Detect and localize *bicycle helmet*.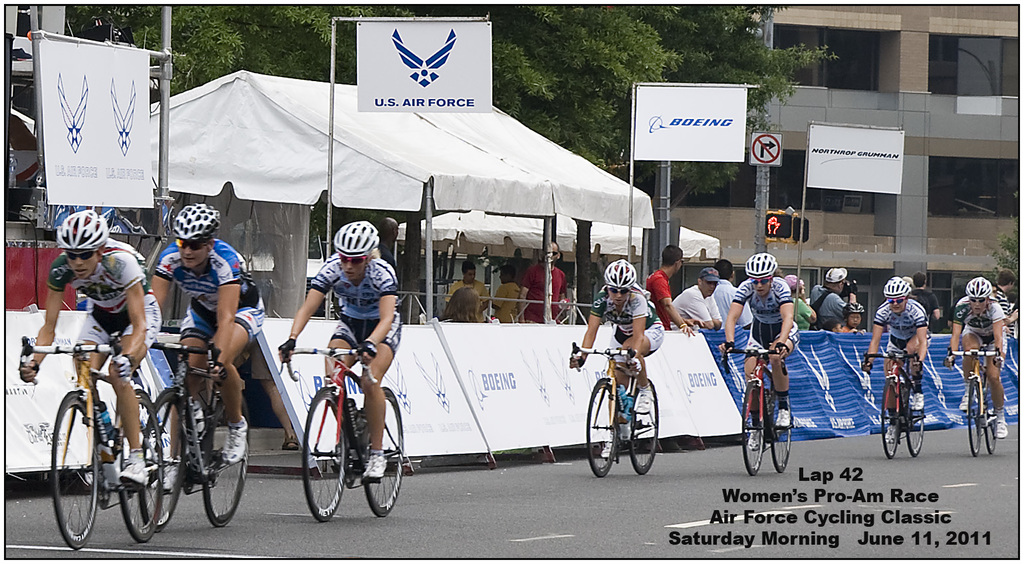
Localized at select_region(172, 205, 228, 249).
